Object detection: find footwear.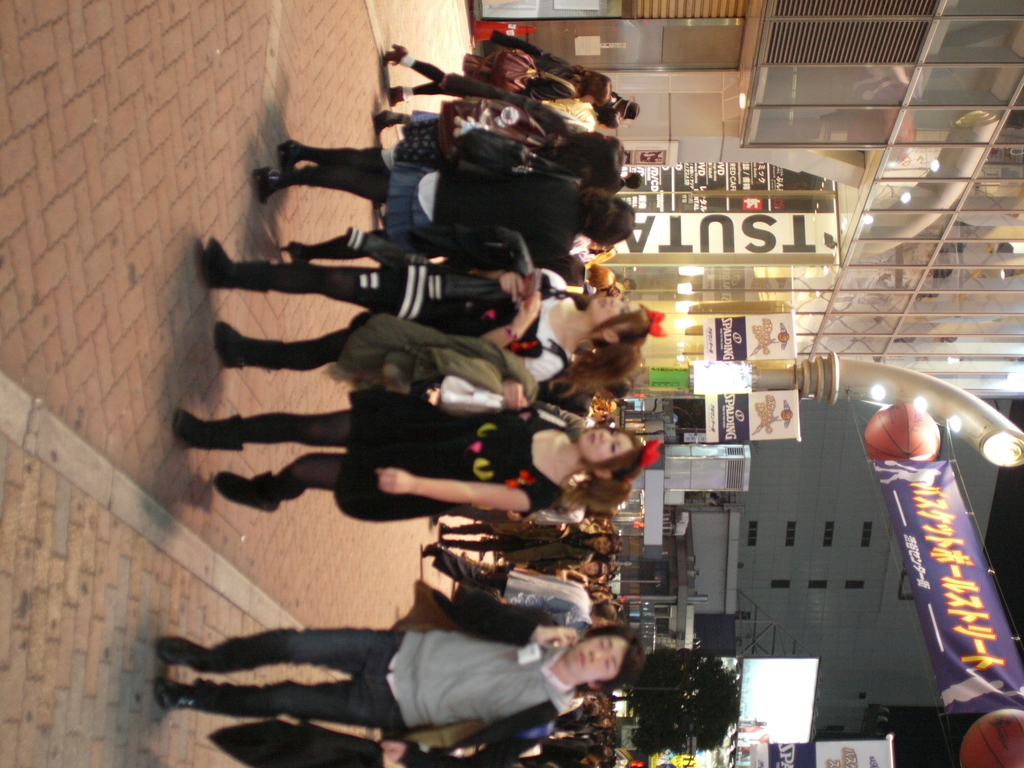
bbox=[281, 240, 340, 261].
